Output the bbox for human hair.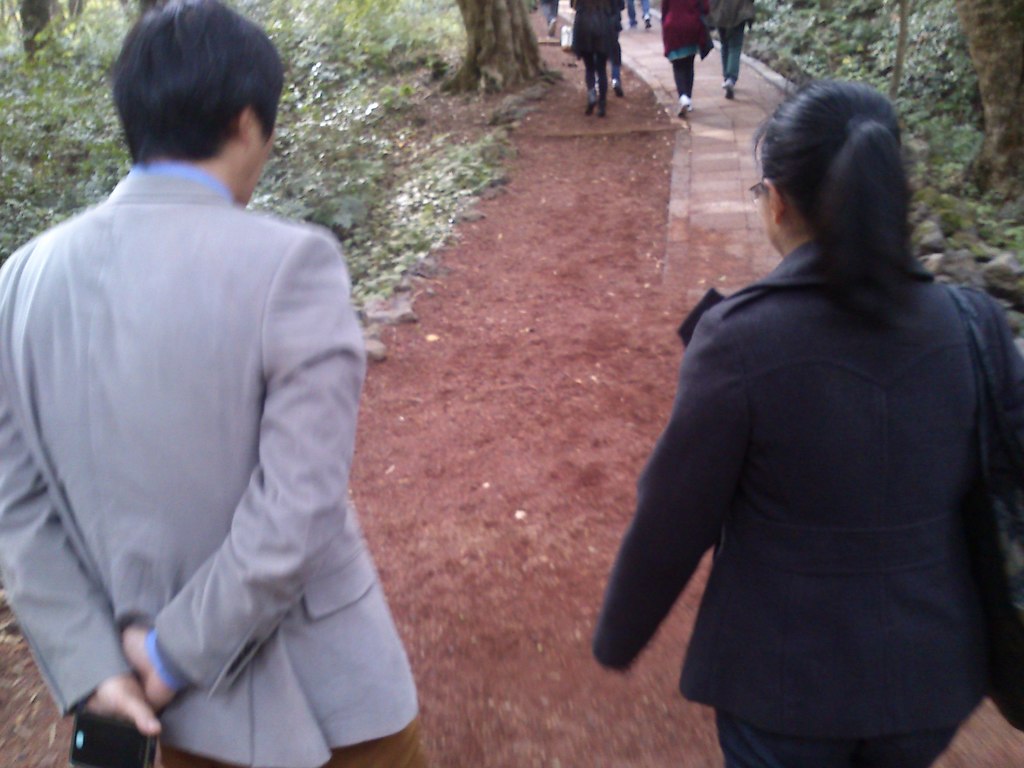
box=[113, 0, 285, 172].
